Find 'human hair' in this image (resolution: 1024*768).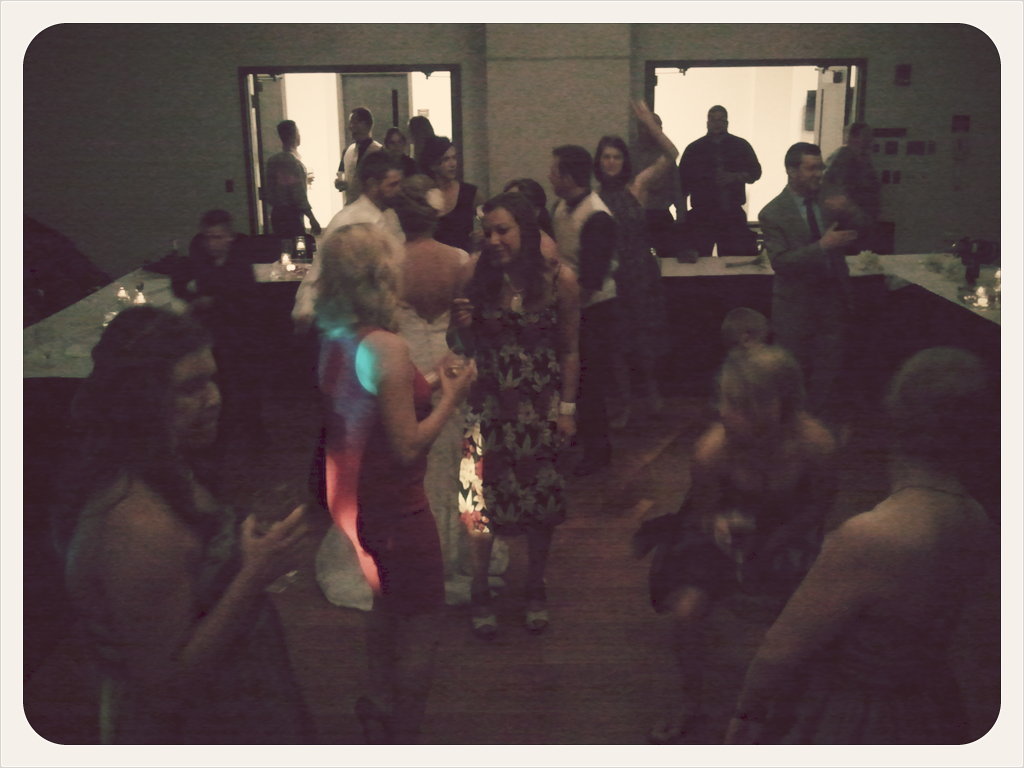
[715,302,765,350].
